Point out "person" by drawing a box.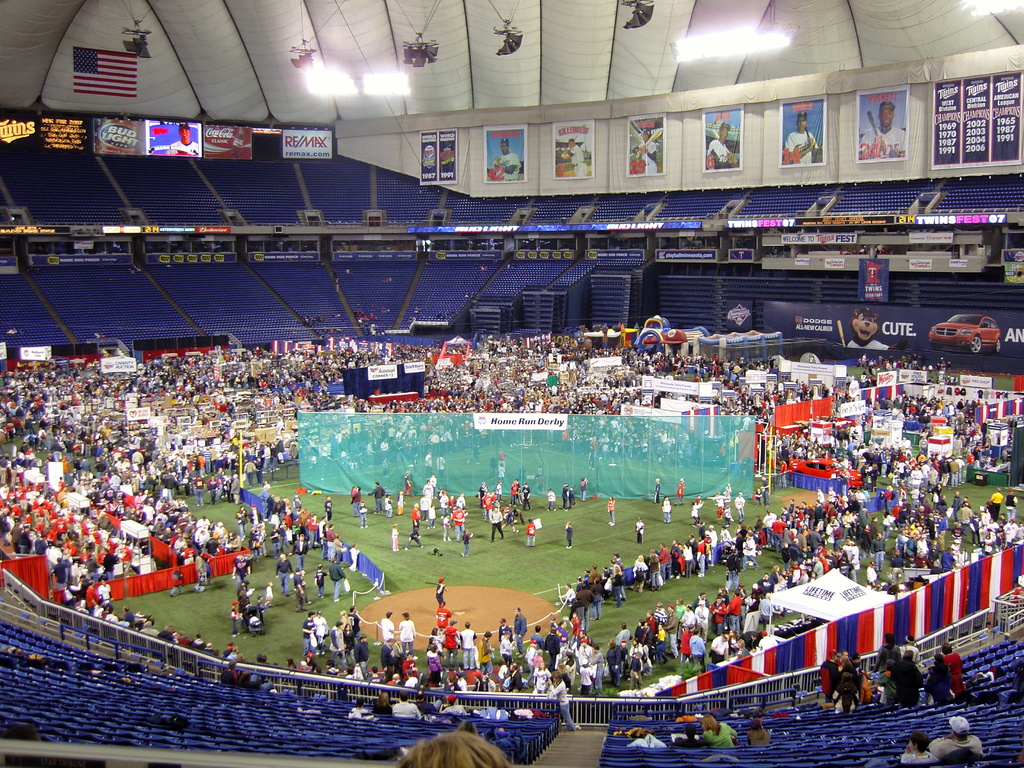
x1=788 y1=109 x2=819 y2=163.
